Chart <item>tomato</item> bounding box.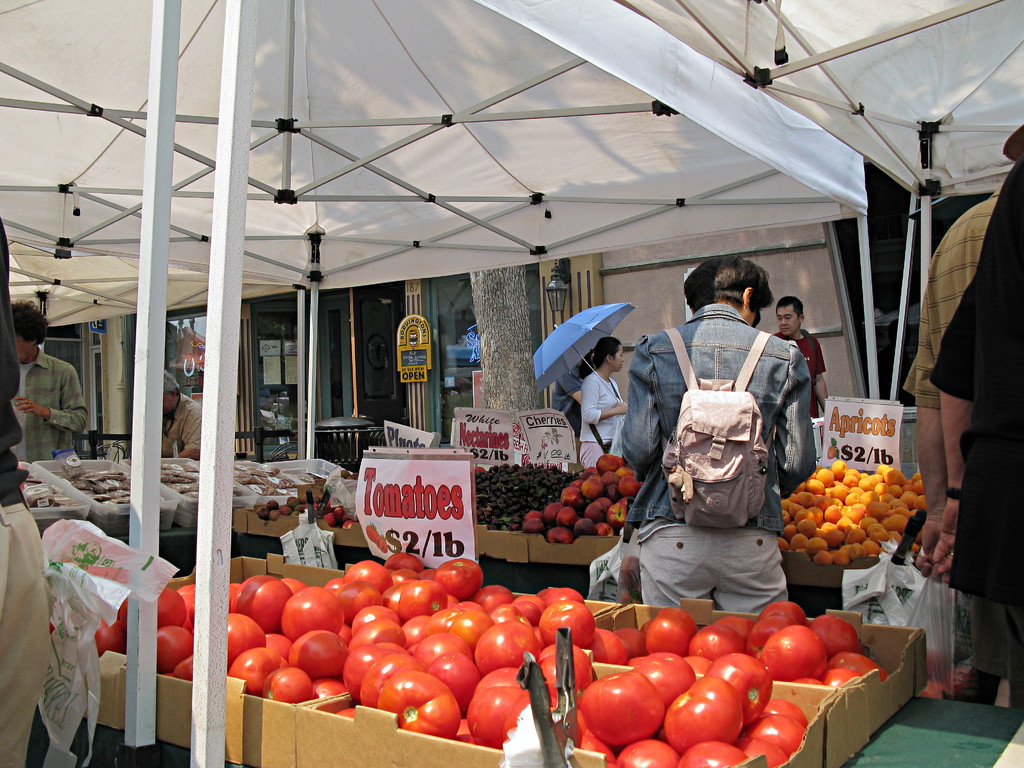
Charted: {"x1": 297, "y1": 627, "x2": 350, "y2": 680}.
